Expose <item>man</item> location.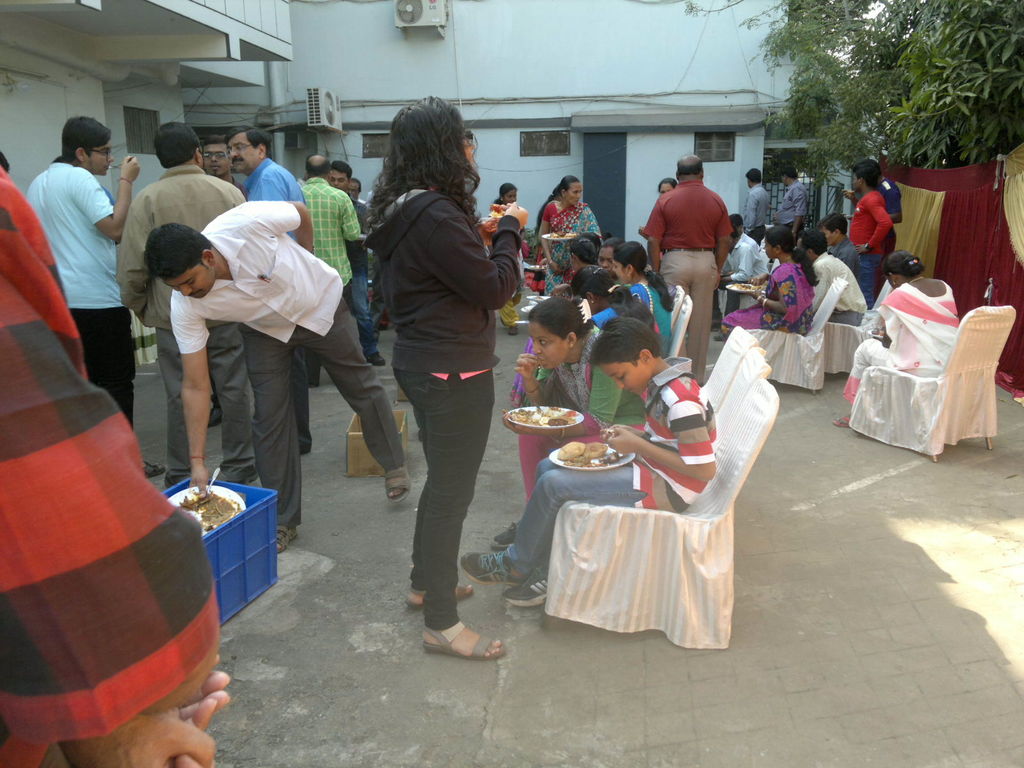
Exposed at box(806, 230, 868, 322).
